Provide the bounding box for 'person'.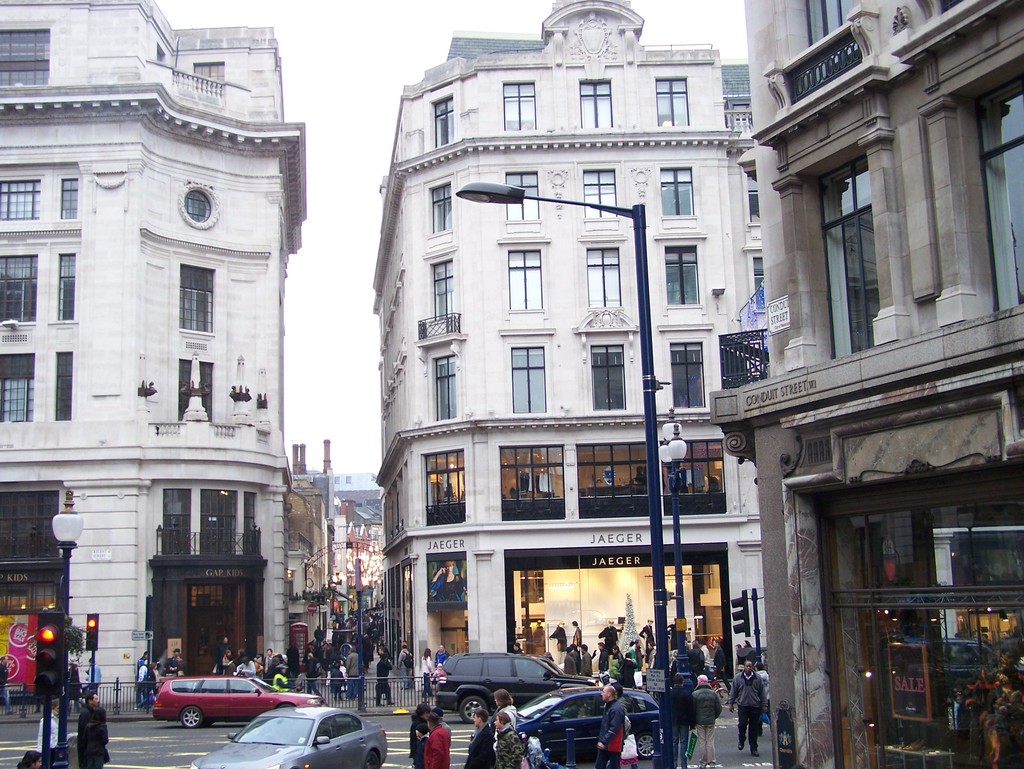
{"x1": 422, "y1": 647, "x2": 435, "y2": 698}.
